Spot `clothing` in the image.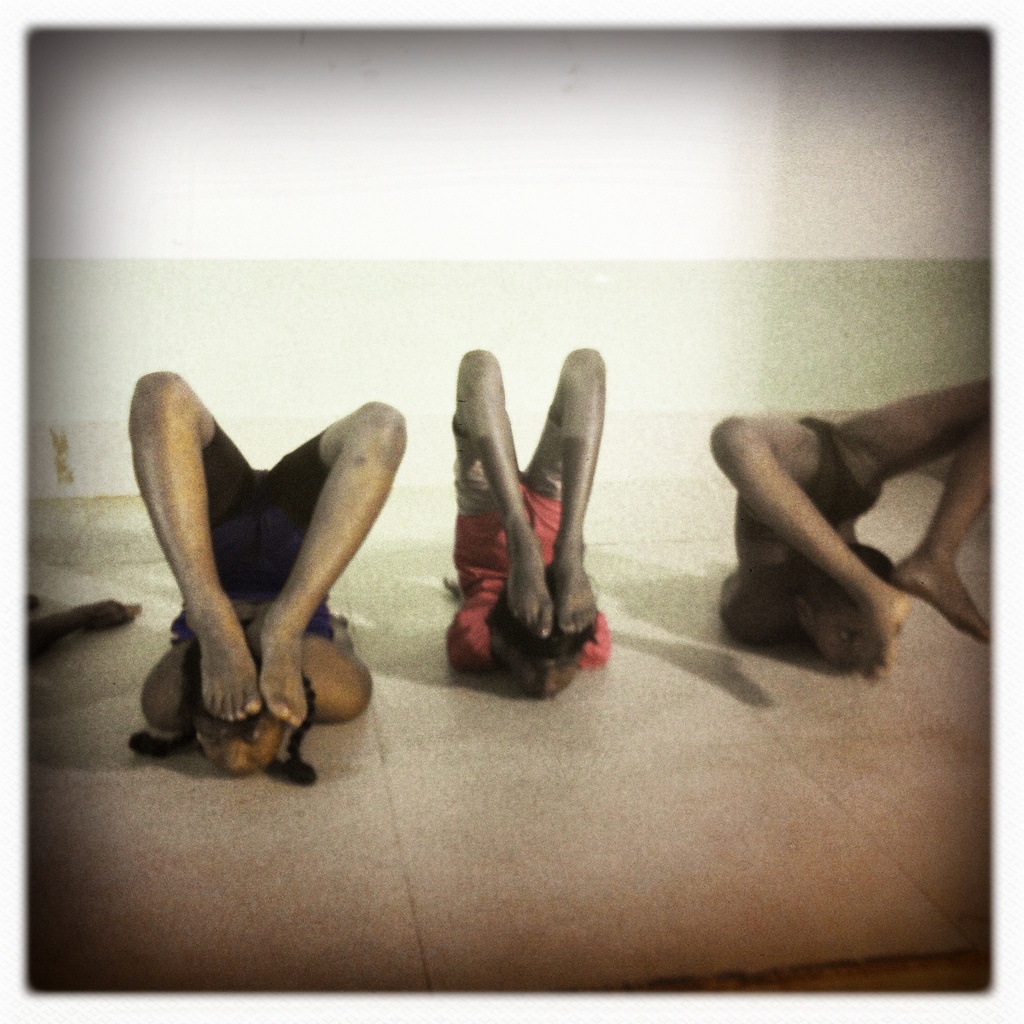
`clothing` found at 740 416 870 540.
